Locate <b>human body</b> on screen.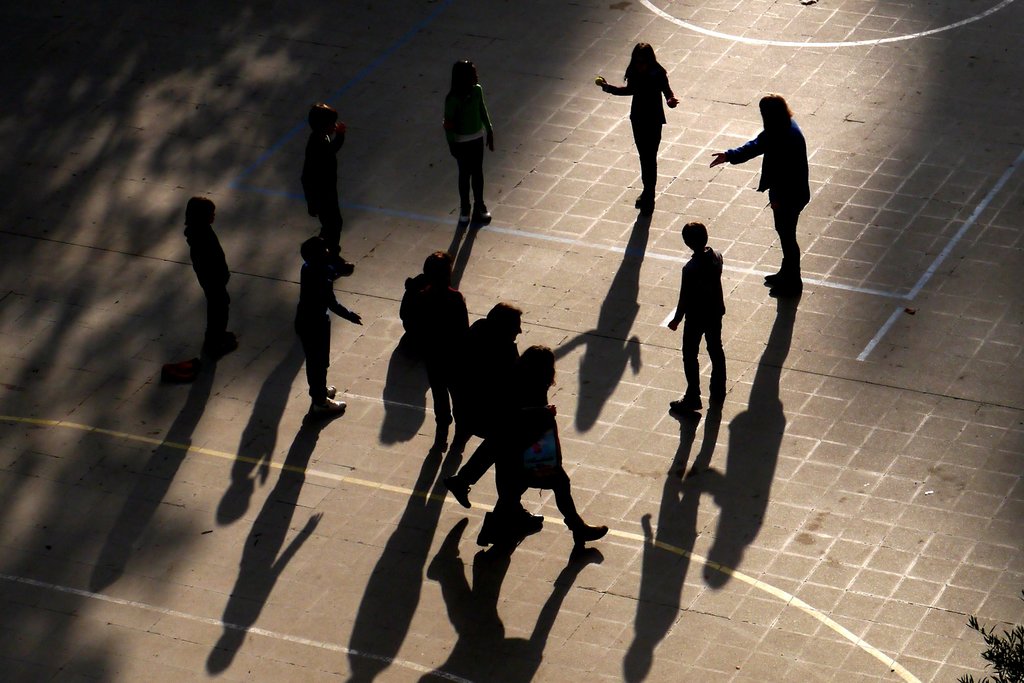
On screen at bbox=[598, 61, 678, 211].
